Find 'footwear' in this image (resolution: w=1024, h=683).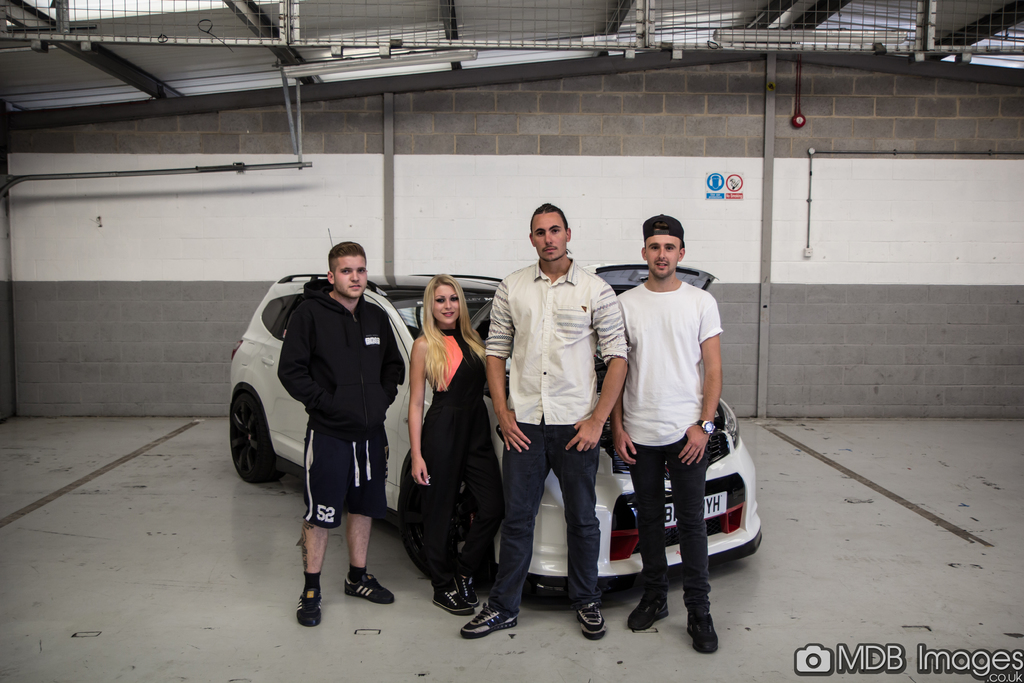
BBox(295, 589, 320, 628).
